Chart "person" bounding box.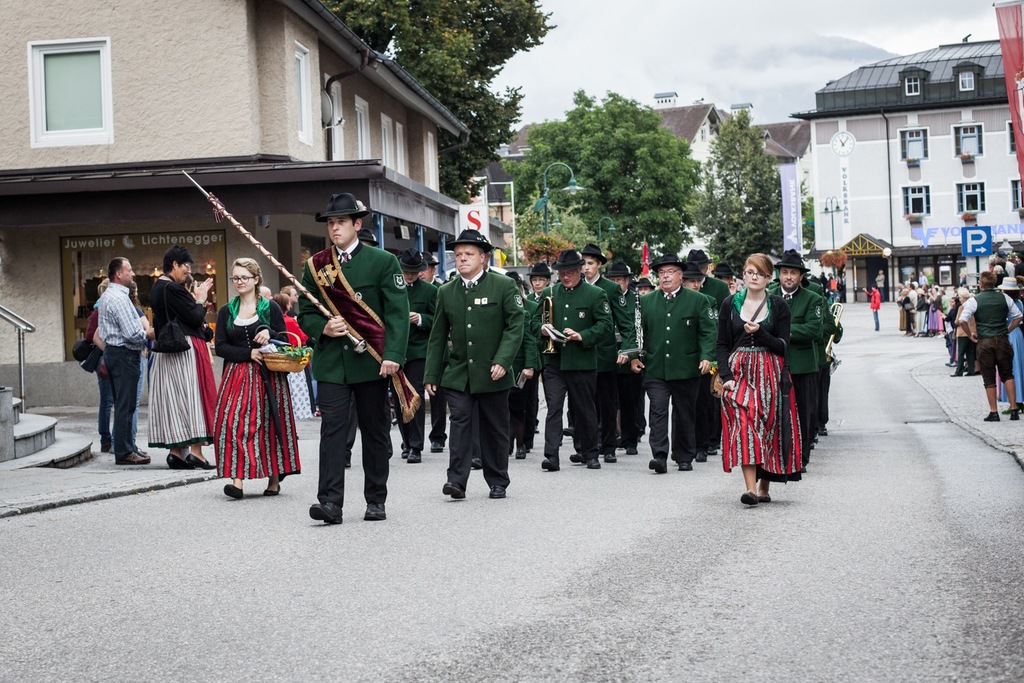
Charted: [x1=686, y1=262, x2=707, y2=290].
